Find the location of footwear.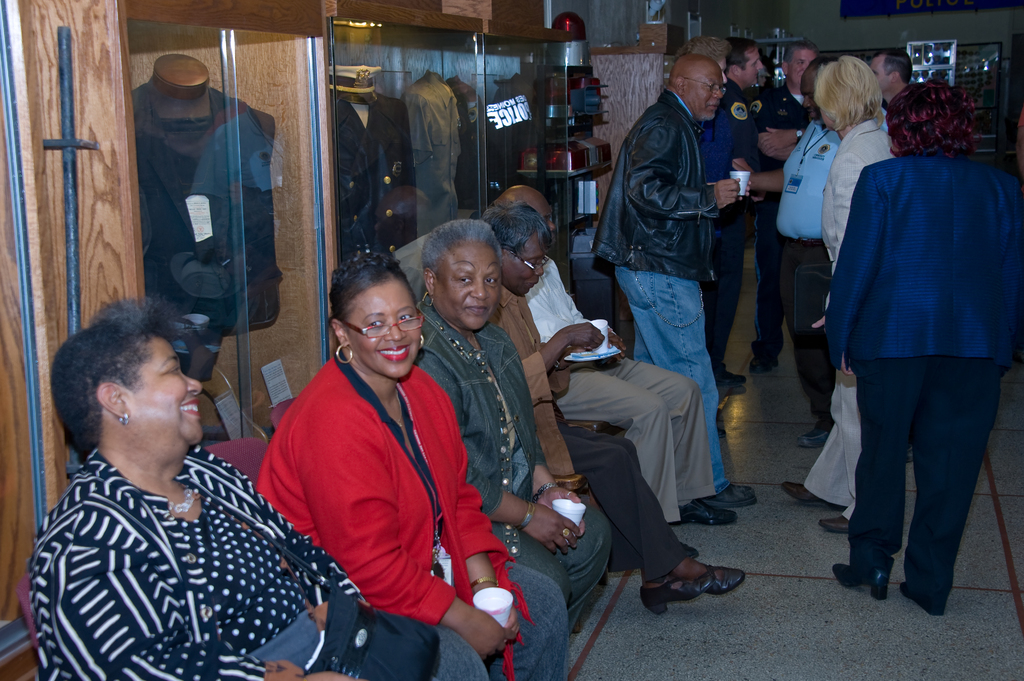
Location: bbox=[710, 476, 761, 501].
